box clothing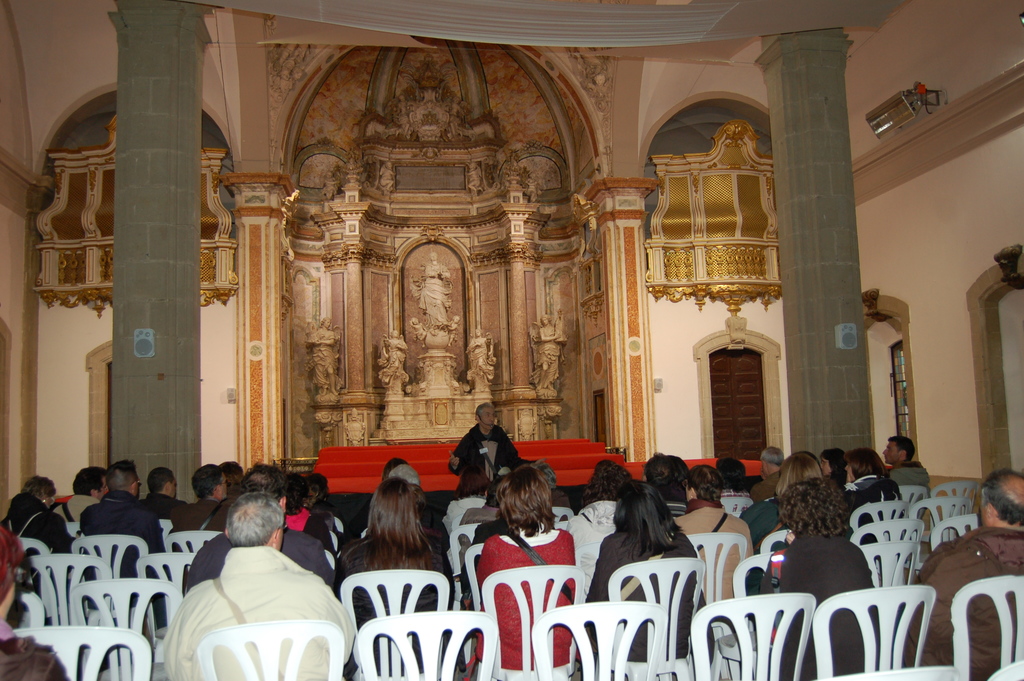
x1=415 y1=259 x2=451 y2=326
